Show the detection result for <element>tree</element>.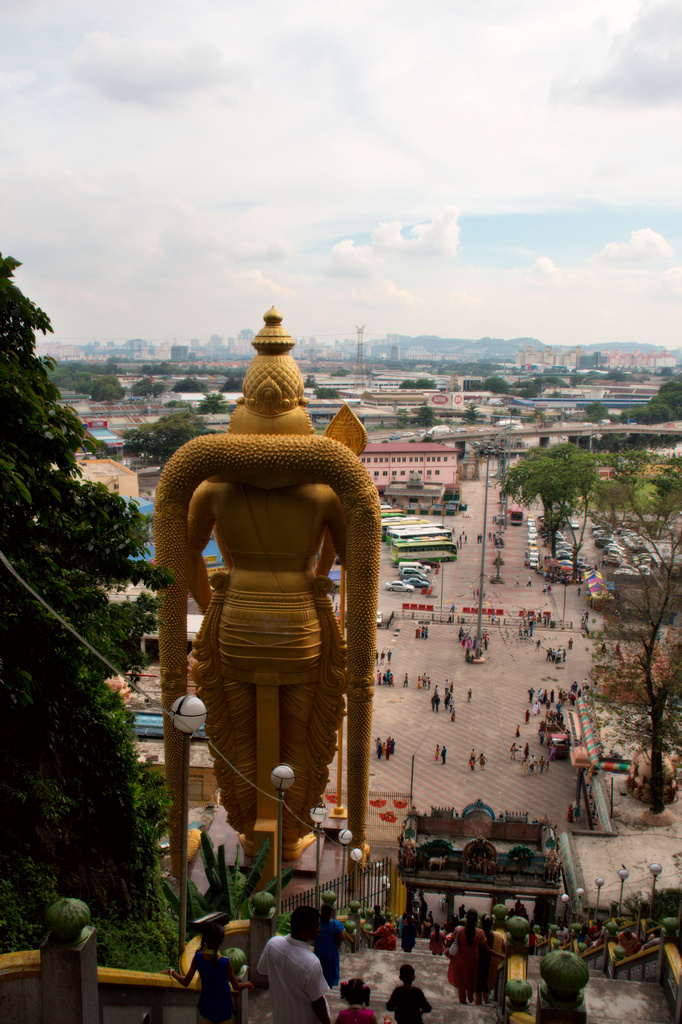
{"x1": 139, "y1": 378, "x2": 164, "y2": 392}.
